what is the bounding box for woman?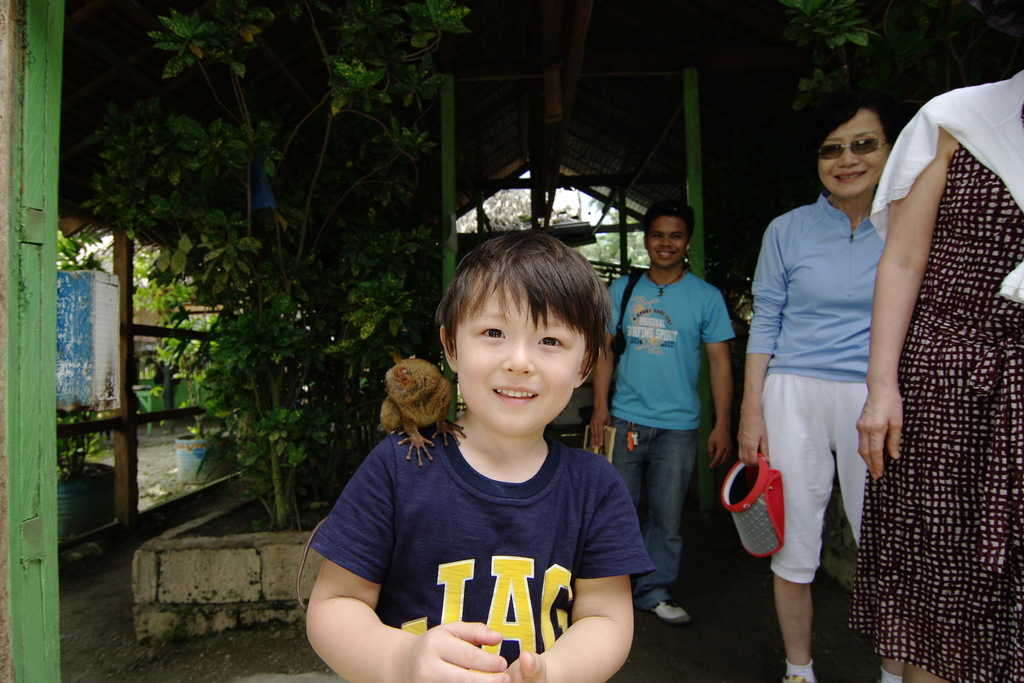
855 66 1023 682.
